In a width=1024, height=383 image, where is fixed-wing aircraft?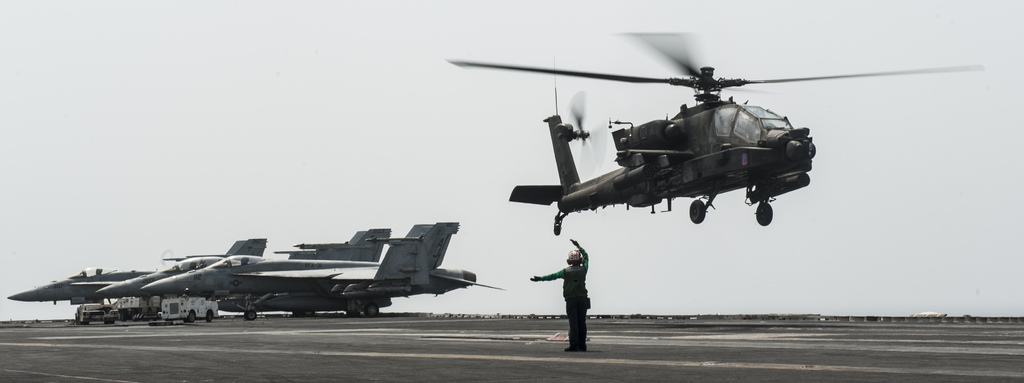
447 28 973 235.
